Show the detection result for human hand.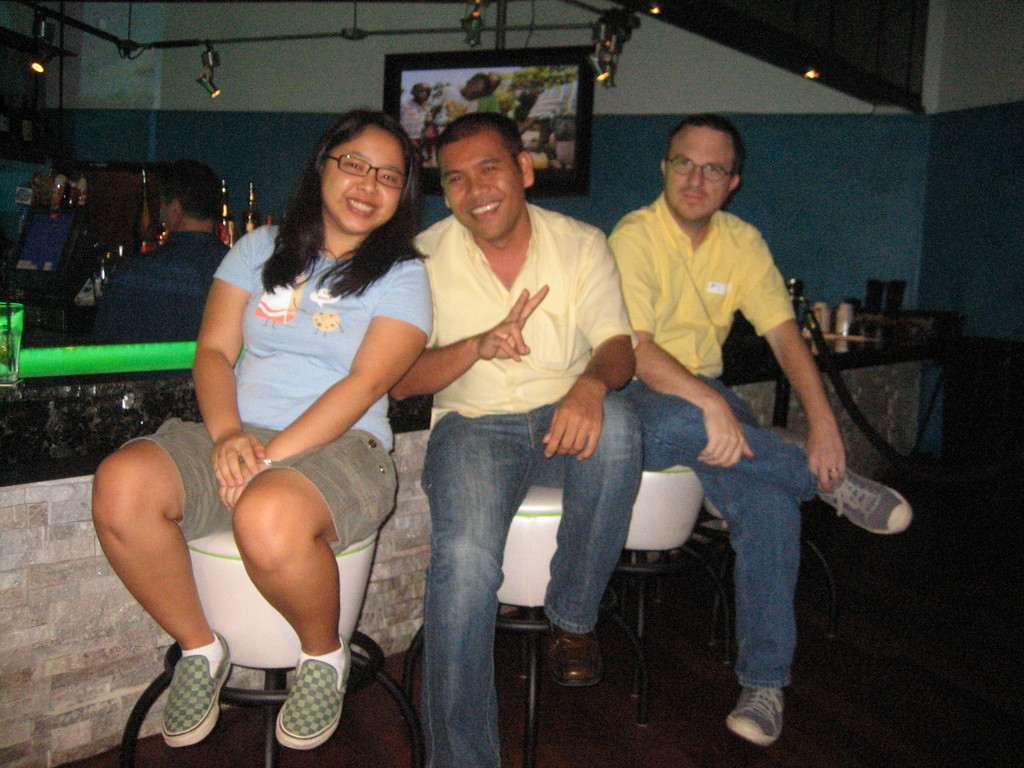
477 281 550 363.
